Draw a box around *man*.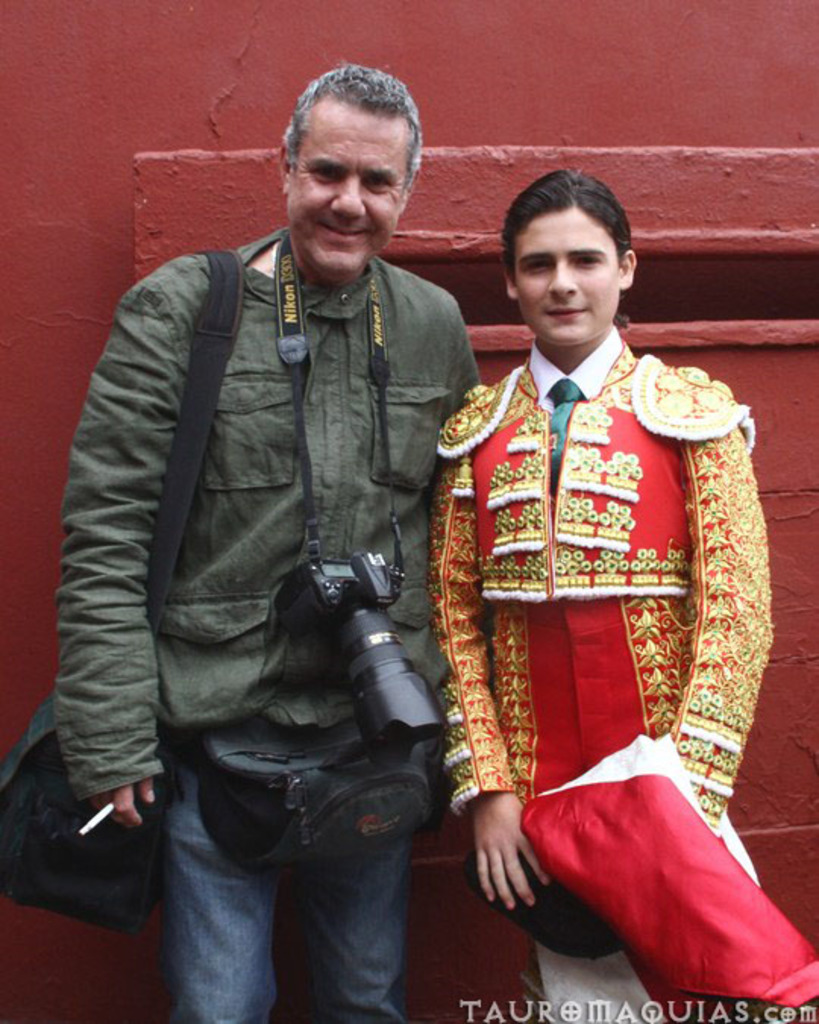
BBox(42, 68, 519, 1009).
